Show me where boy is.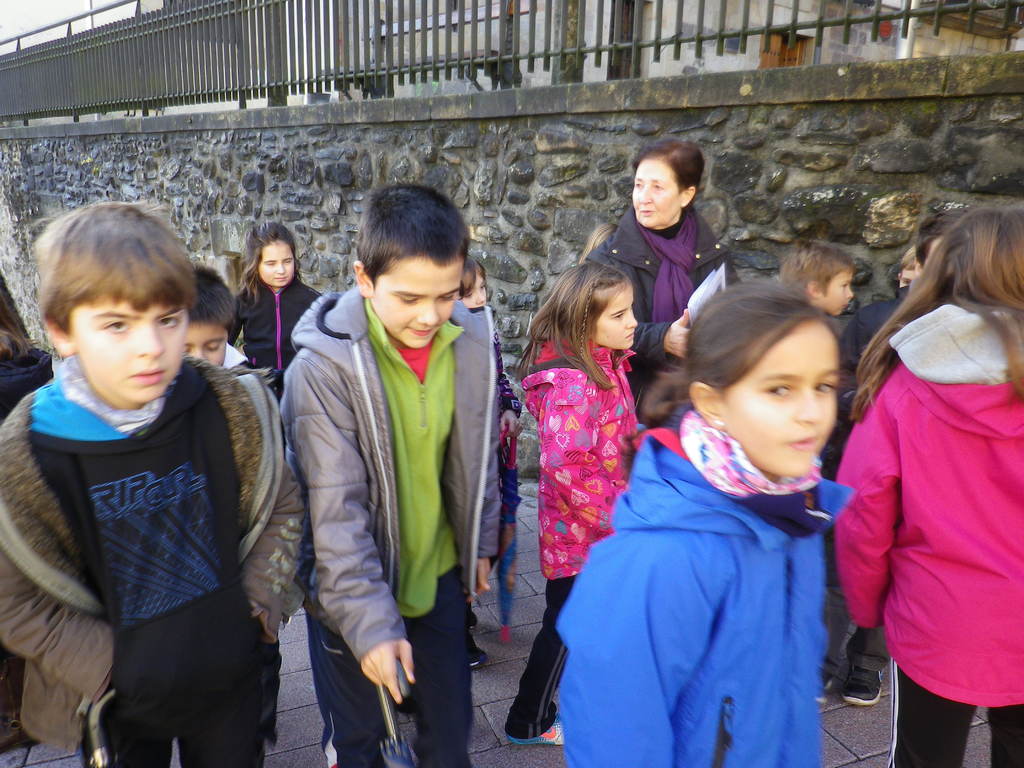
boy is at BBox(281, 181, 506, 767).
